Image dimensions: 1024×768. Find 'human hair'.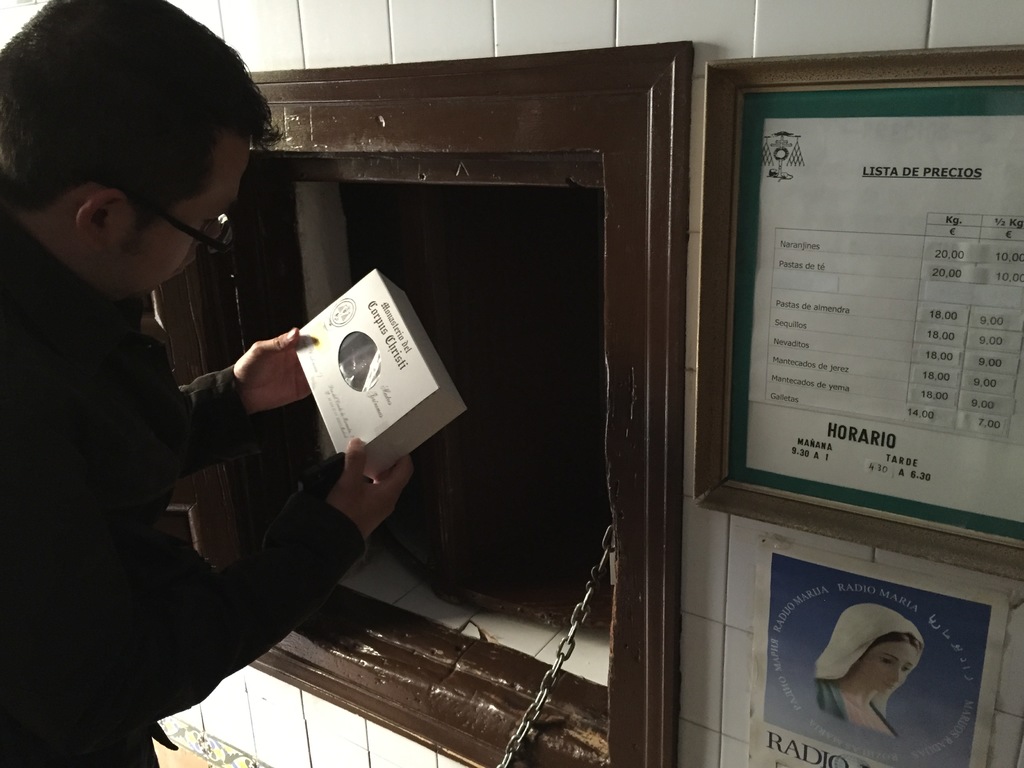
detection(3, 1, 270, 287).
